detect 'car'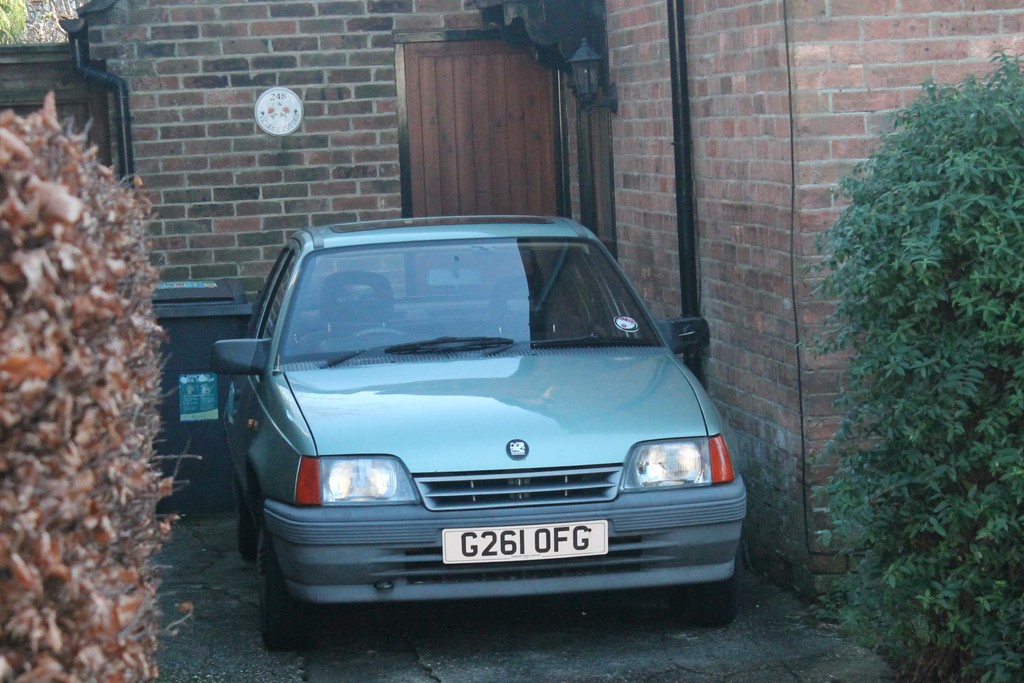
209:219:751:644
